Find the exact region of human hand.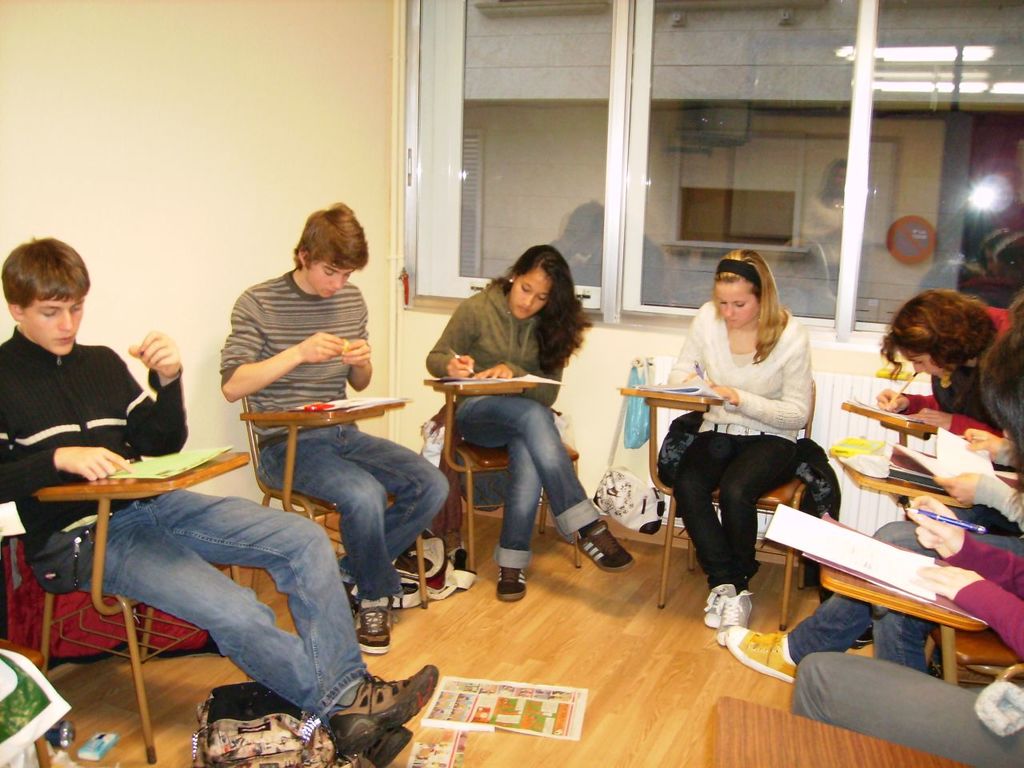
Exact region: left=473, top=362, right=515, bottom=382.
